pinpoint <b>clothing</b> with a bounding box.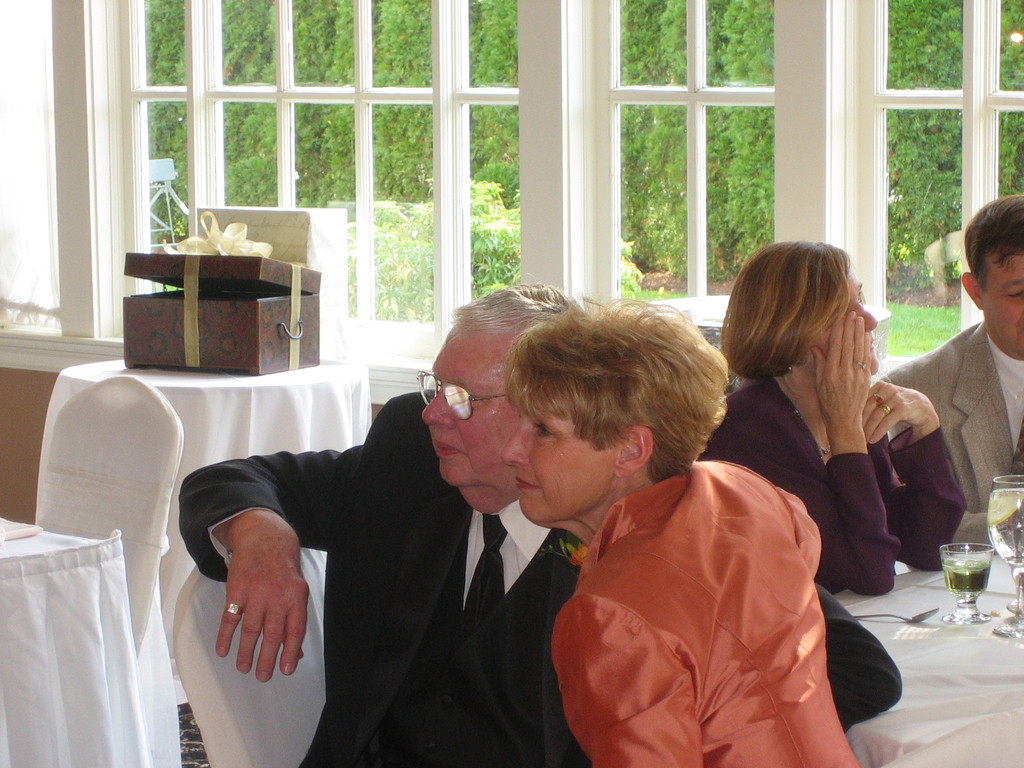
region(695, 373, 969, 599).
